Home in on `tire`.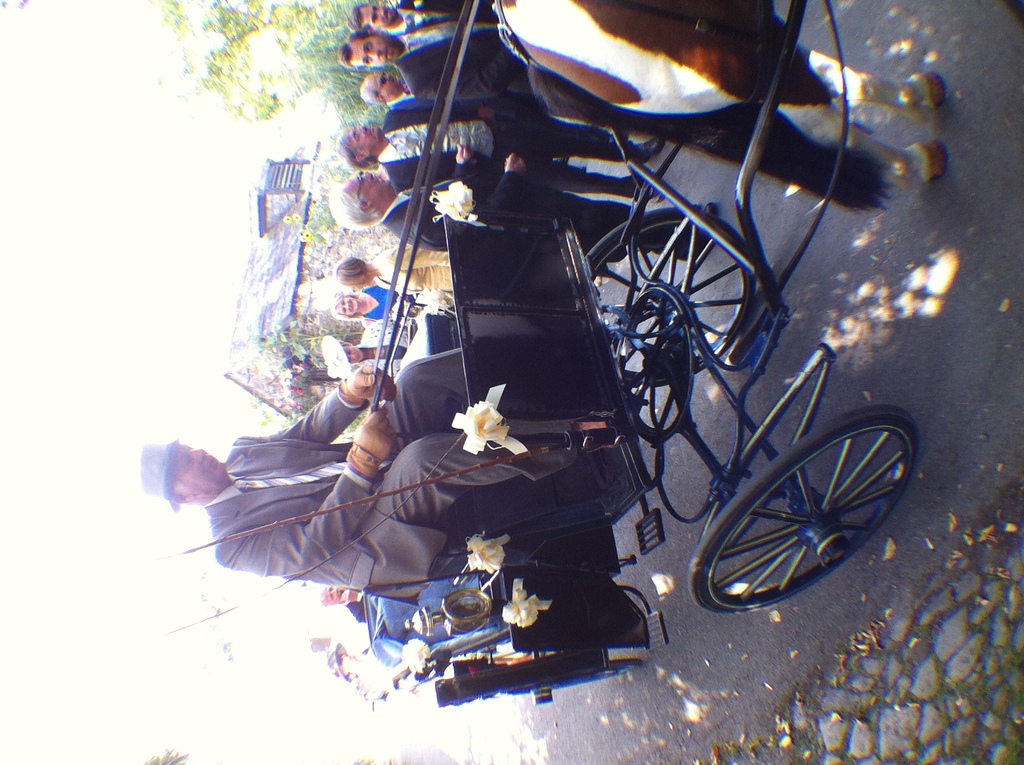
Homed in at 711/428/920/618.
